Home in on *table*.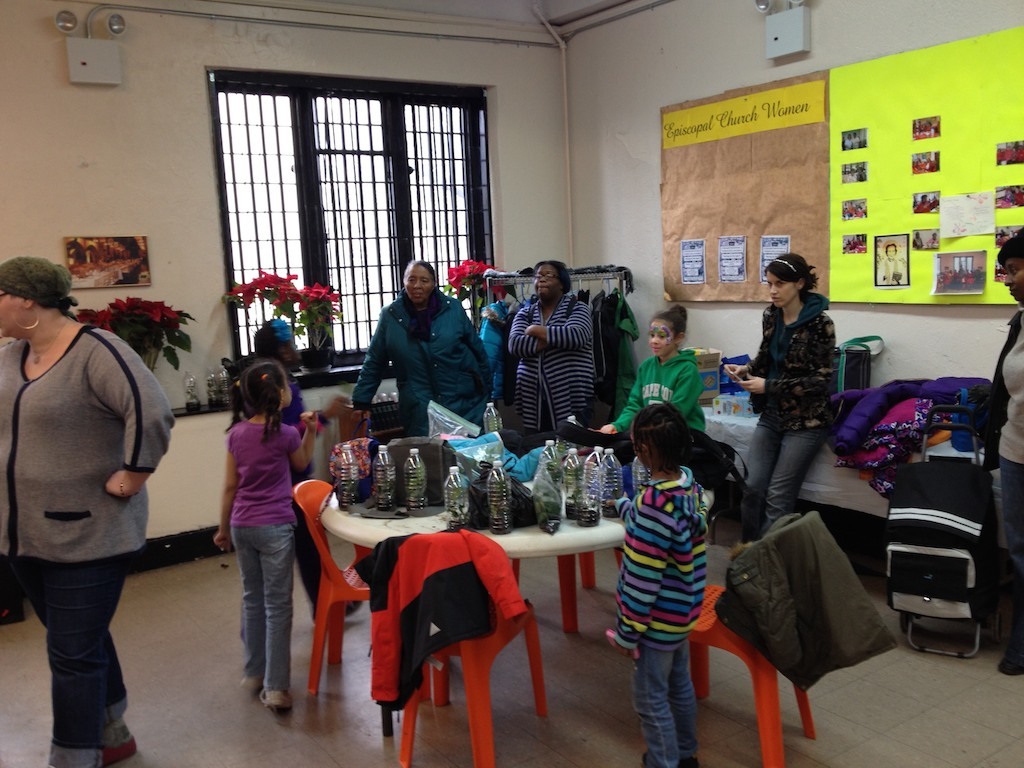
Homed in at 320,488,713,559.
